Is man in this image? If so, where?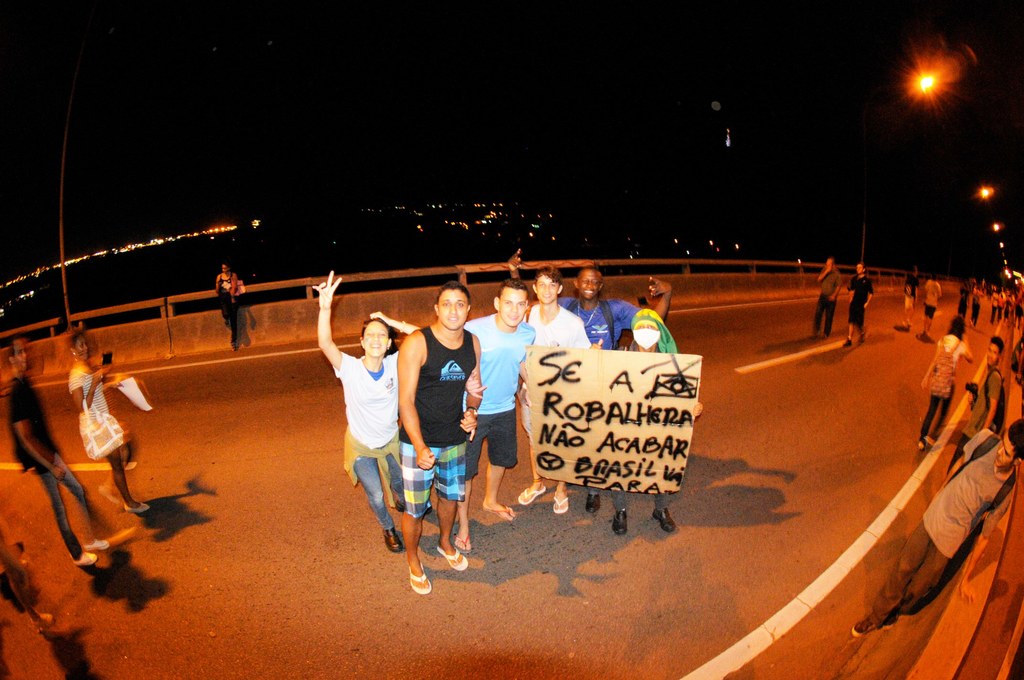
Yes, at Rect(0, 339, 108, 575).
